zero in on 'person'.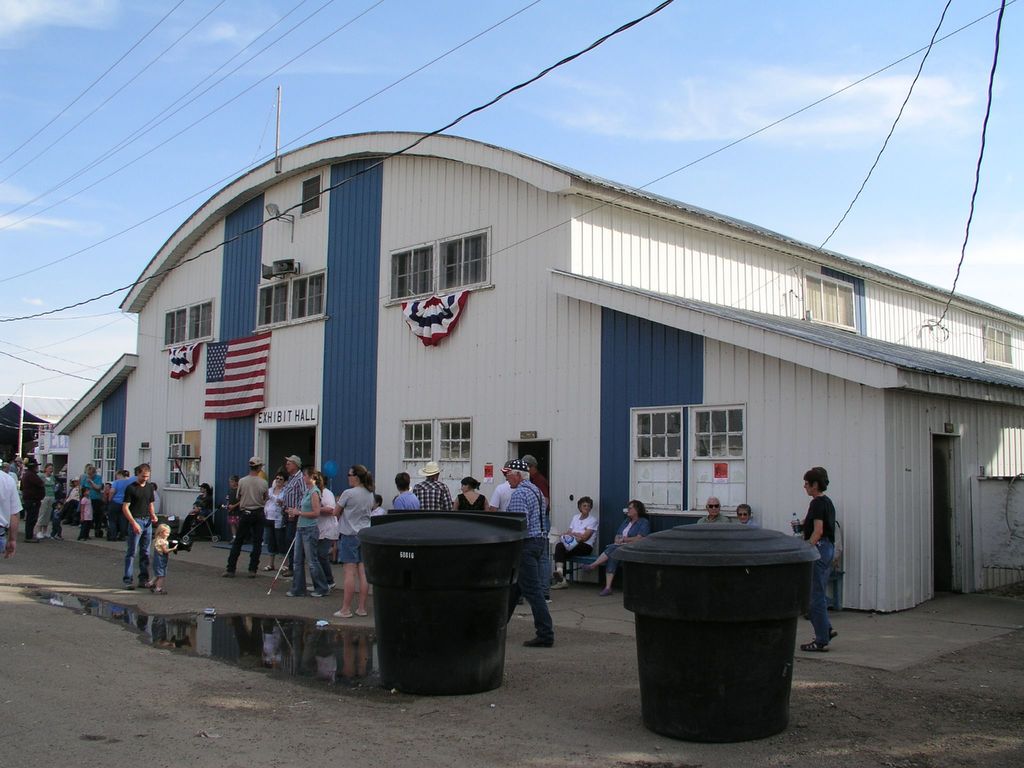
Zeroed in: bbox=(525, 452, 550, 499).
